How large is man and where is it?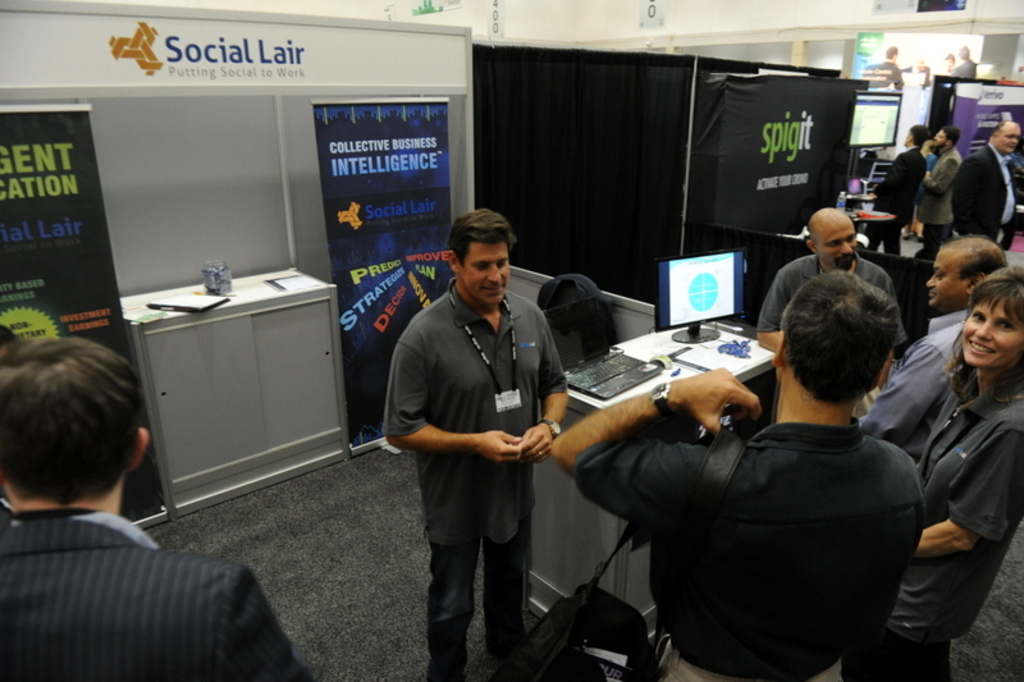
Bounding box: <box>936,119,1023,256</box>.
